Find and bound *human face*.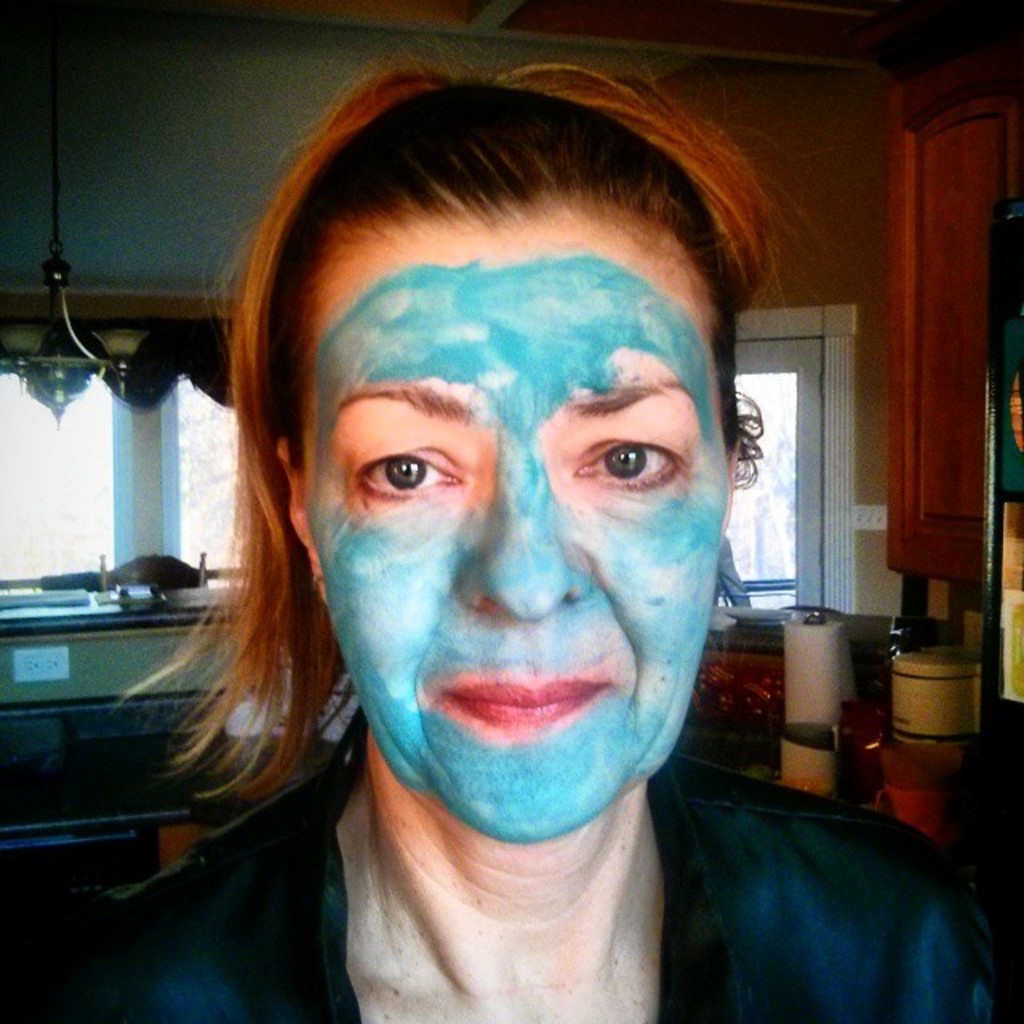
Bound: detection(285, 214, 722, 840).
